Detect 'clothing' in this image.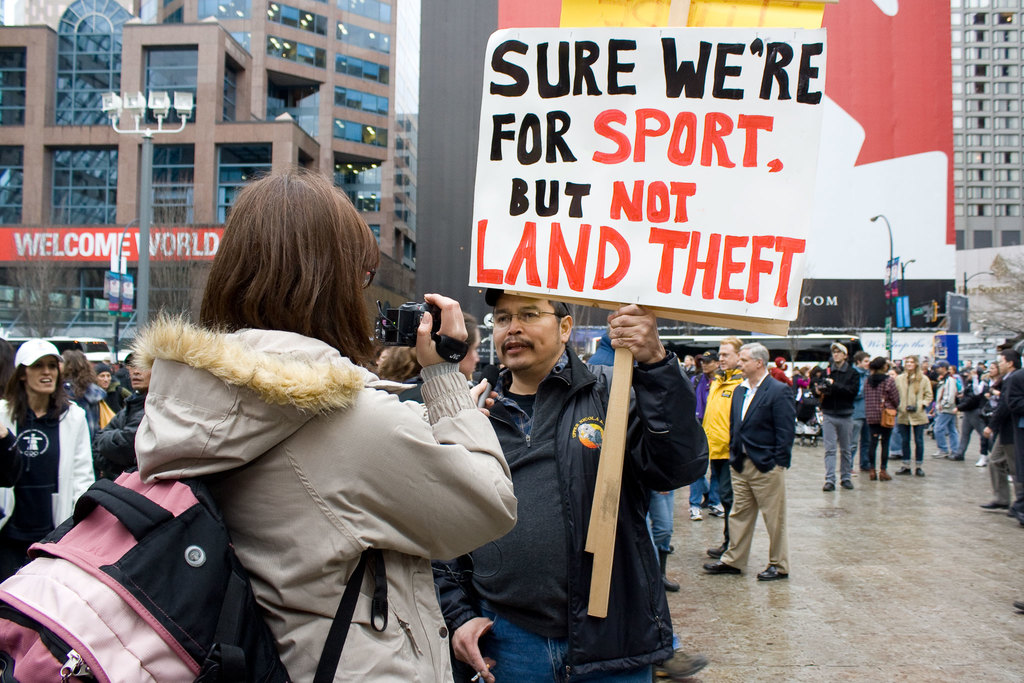
Detection: 727,372,792,565.
